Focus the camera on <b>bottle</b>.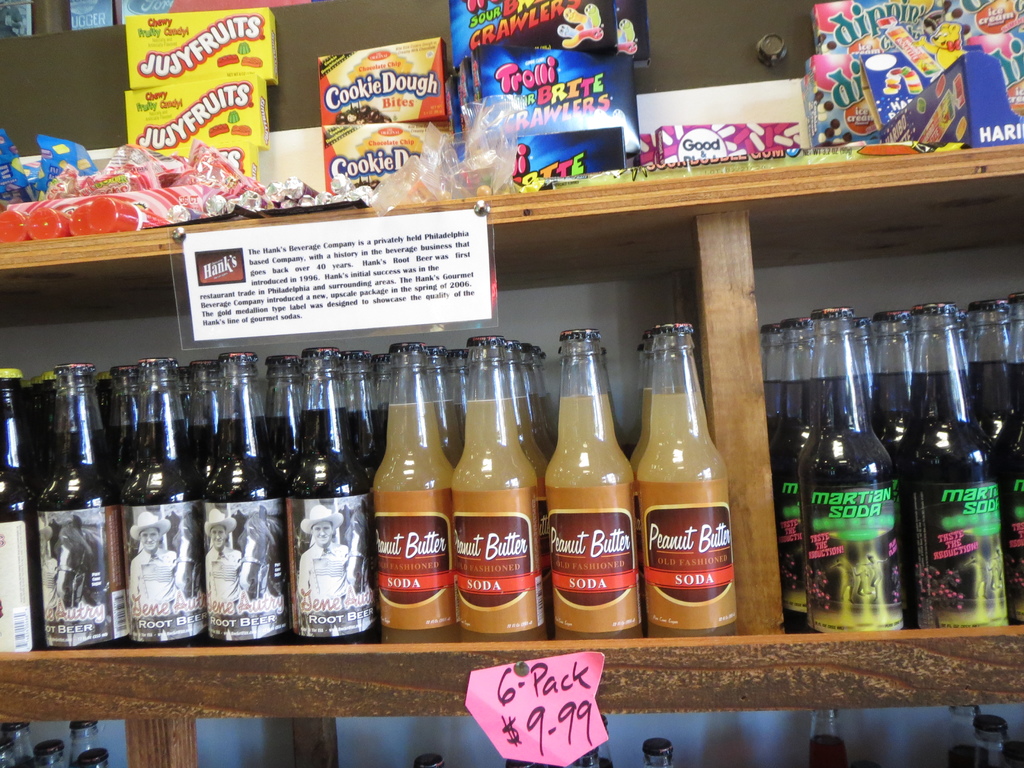
Focus region: (x1=642, y1=737, x2=671, y2=767).
